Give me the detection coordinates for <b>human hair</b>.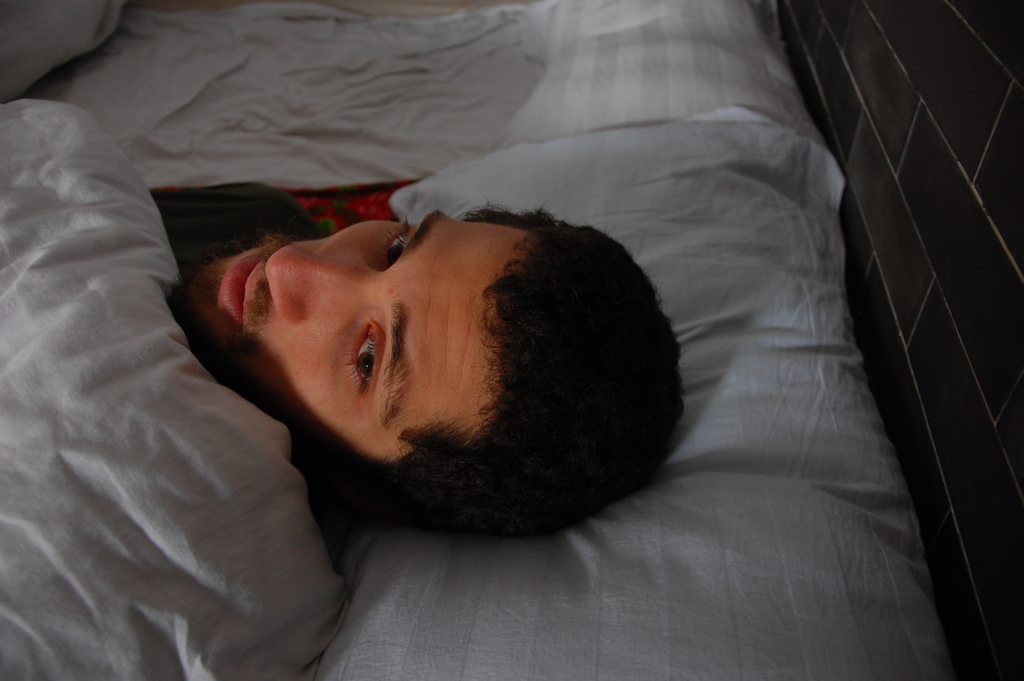
[left=433, top=193, right=693, bottom=554].
